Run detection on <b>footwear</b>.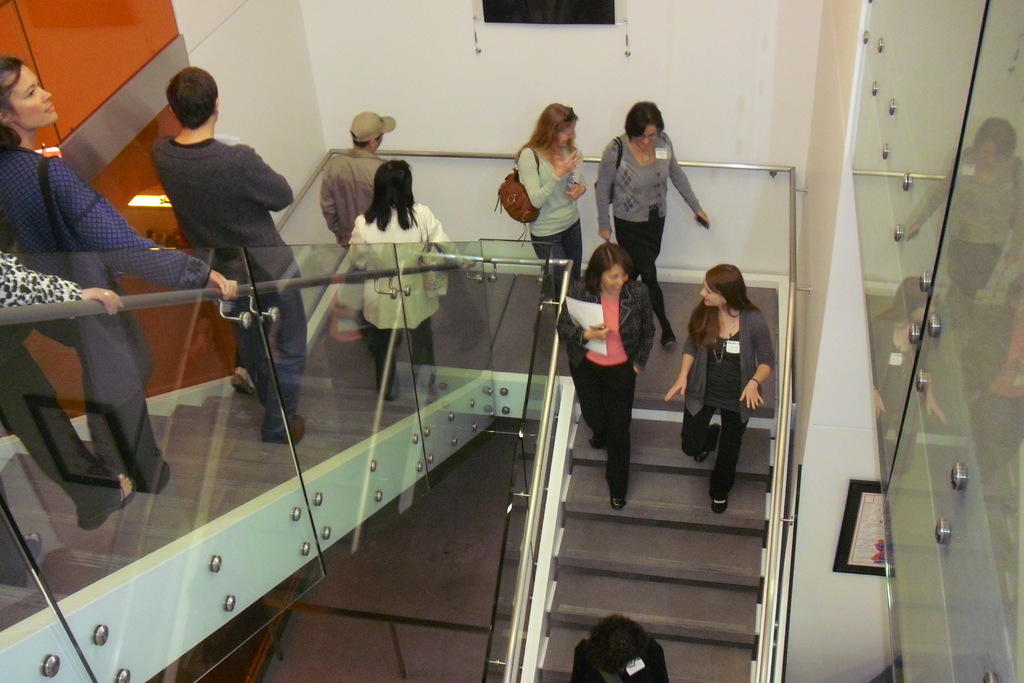
Result: [605,491,626,511].
